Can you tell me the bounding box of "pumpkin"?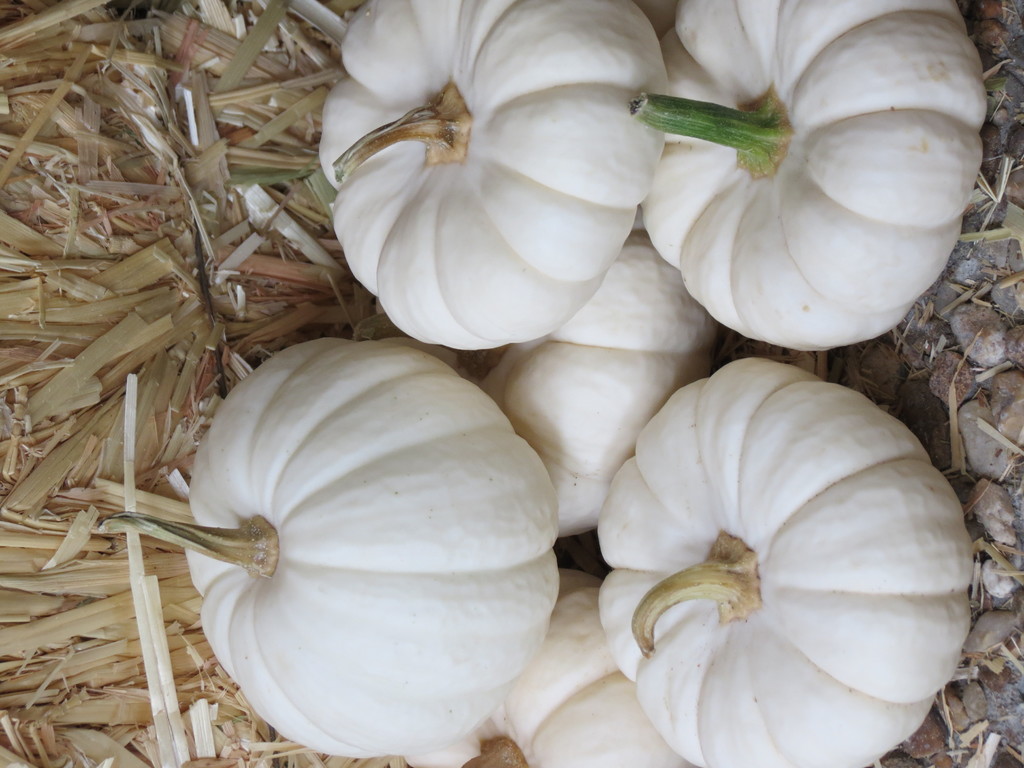
detection(184, 355, 552, 733).
